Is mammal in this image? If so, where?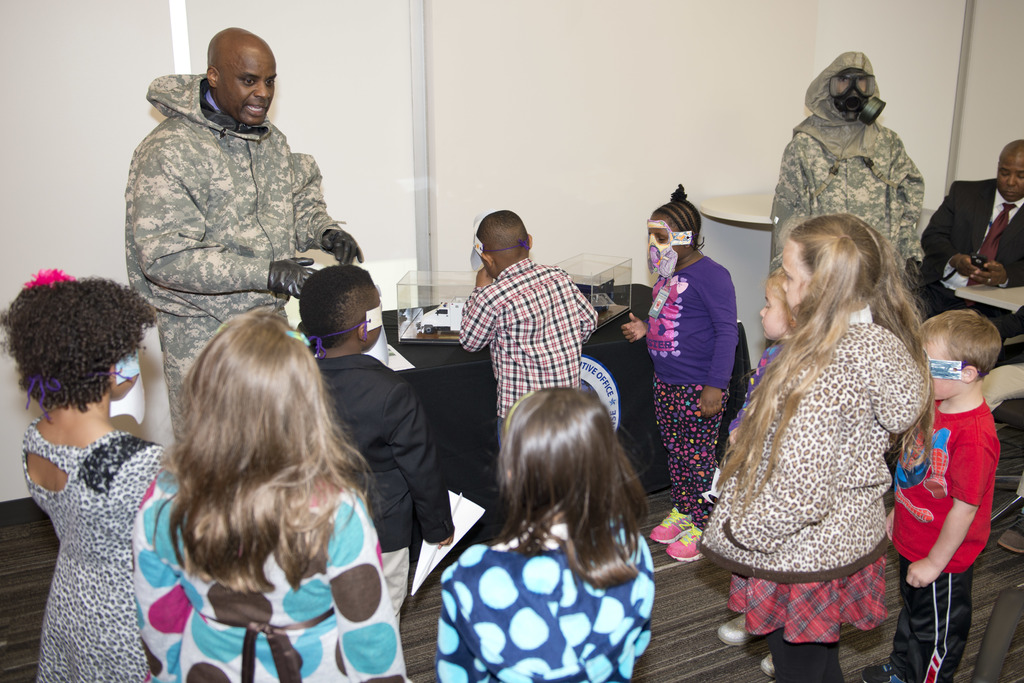
Yes, at (935, 133, 1023, 318).
